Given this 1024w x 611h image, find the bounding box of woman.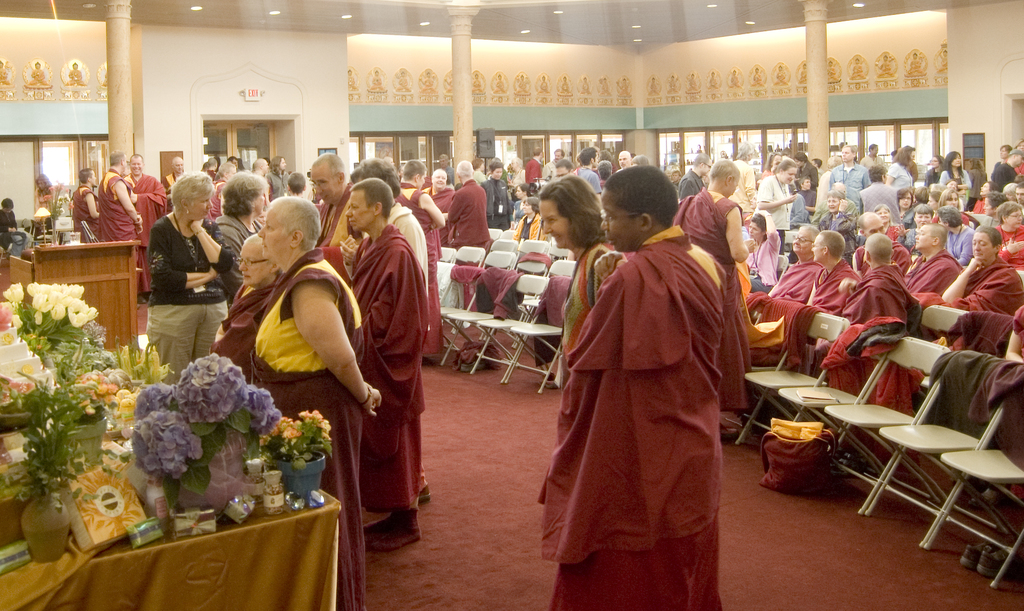
{"left": 935, "top": 149, "right": 980, "bottom": 209}.
